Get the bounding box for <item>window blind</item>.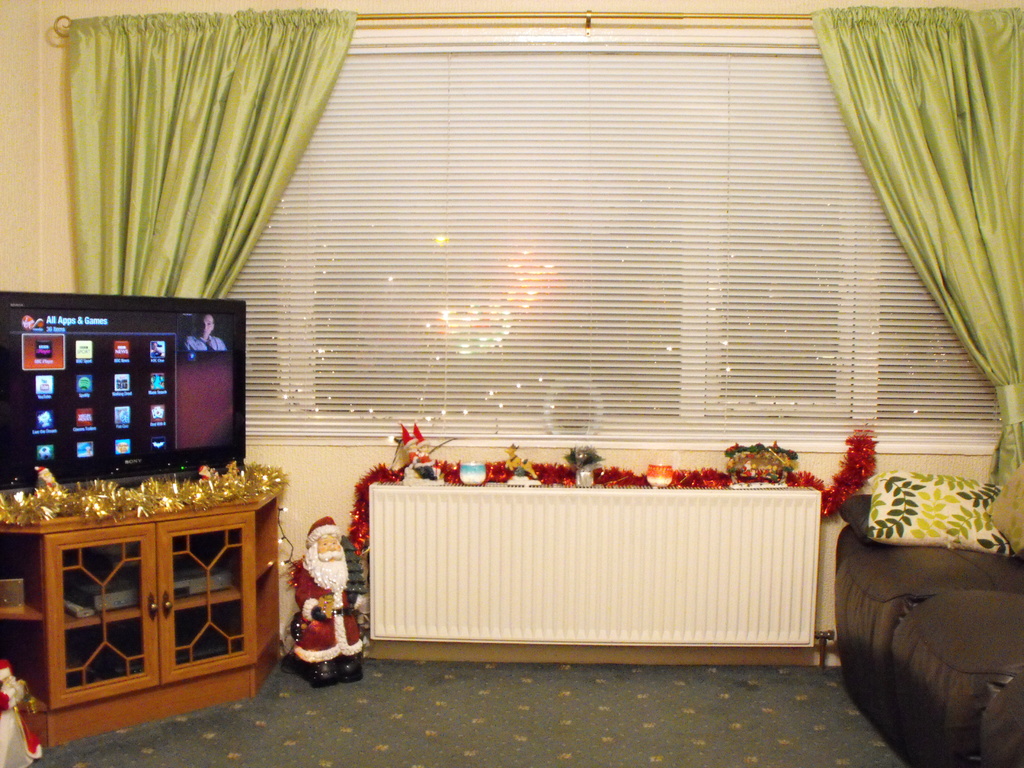
select_region(225, 47, 1007, 460).
